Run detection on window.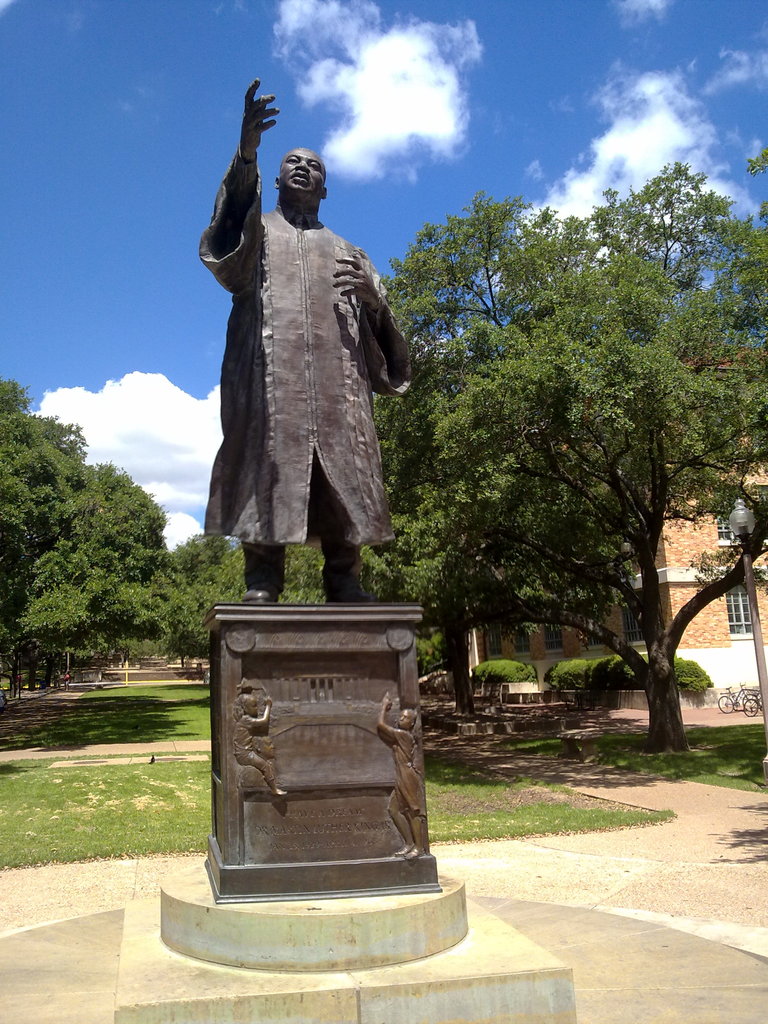
Result: 716,506,735,541.
